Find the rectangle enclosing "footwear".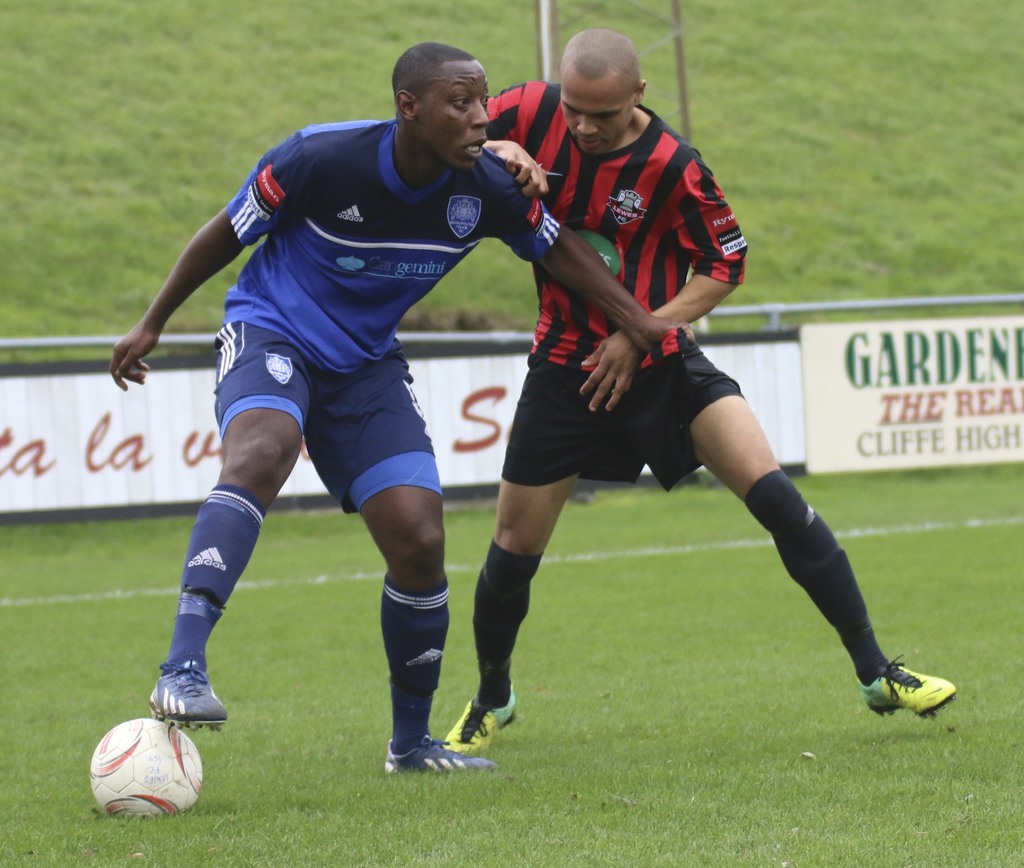
locate(145, 660, 233, 725).
